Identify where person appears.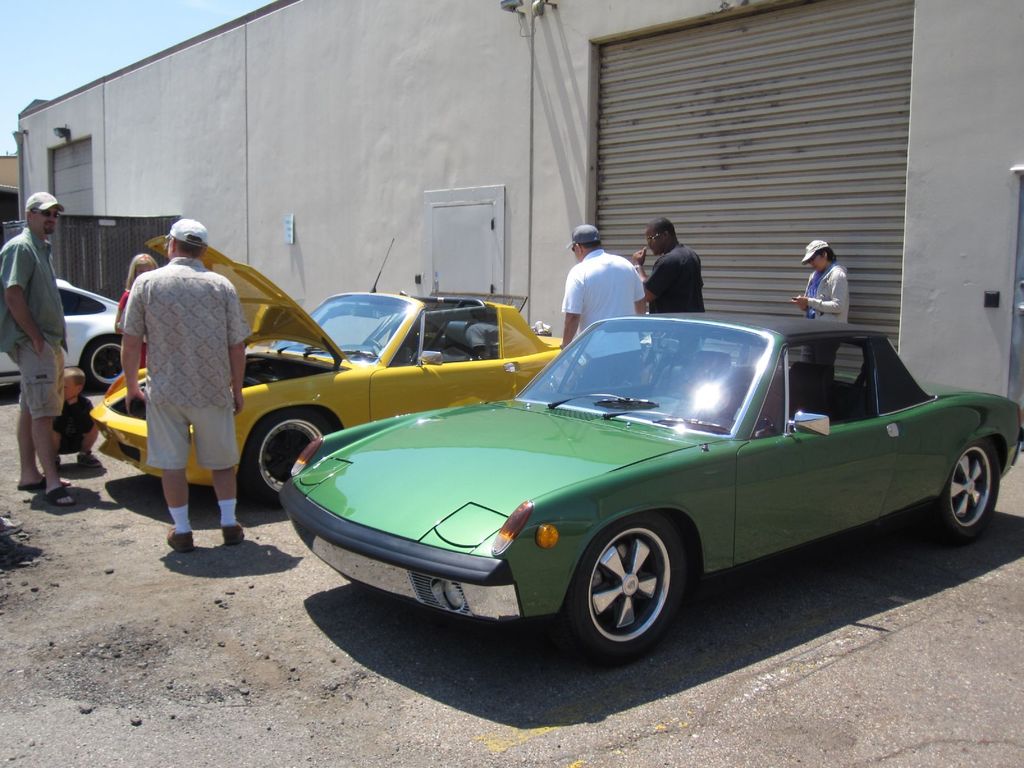
Appears at {"left": 561, "top": 227, "right": 645, "bottom": 394}.
